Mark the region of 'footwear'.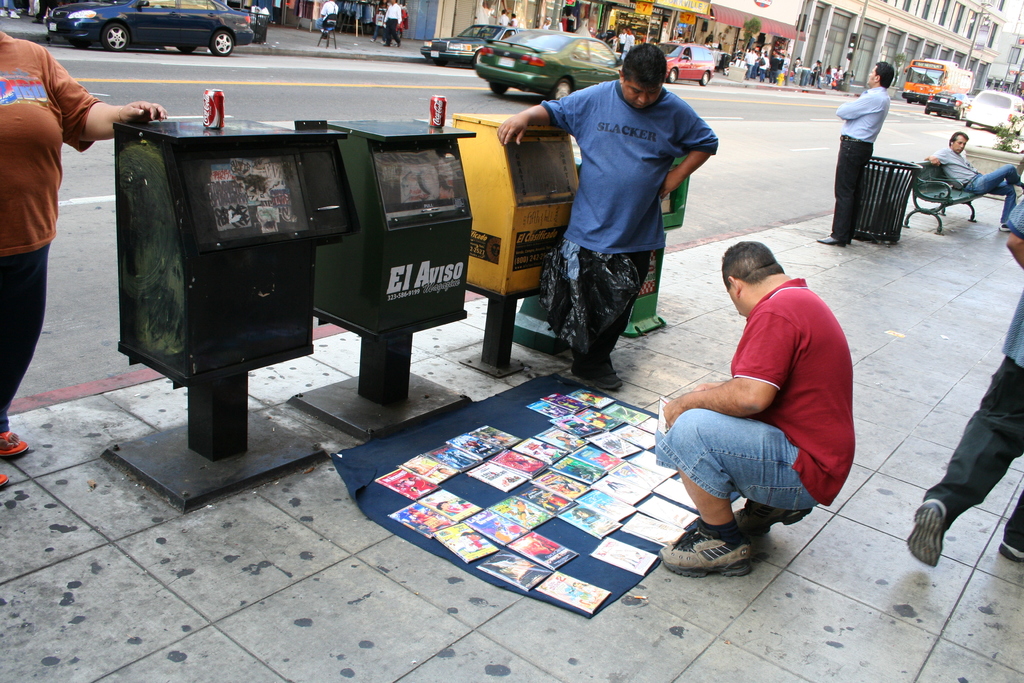
Region: locate(0, 469, 13, 497).
